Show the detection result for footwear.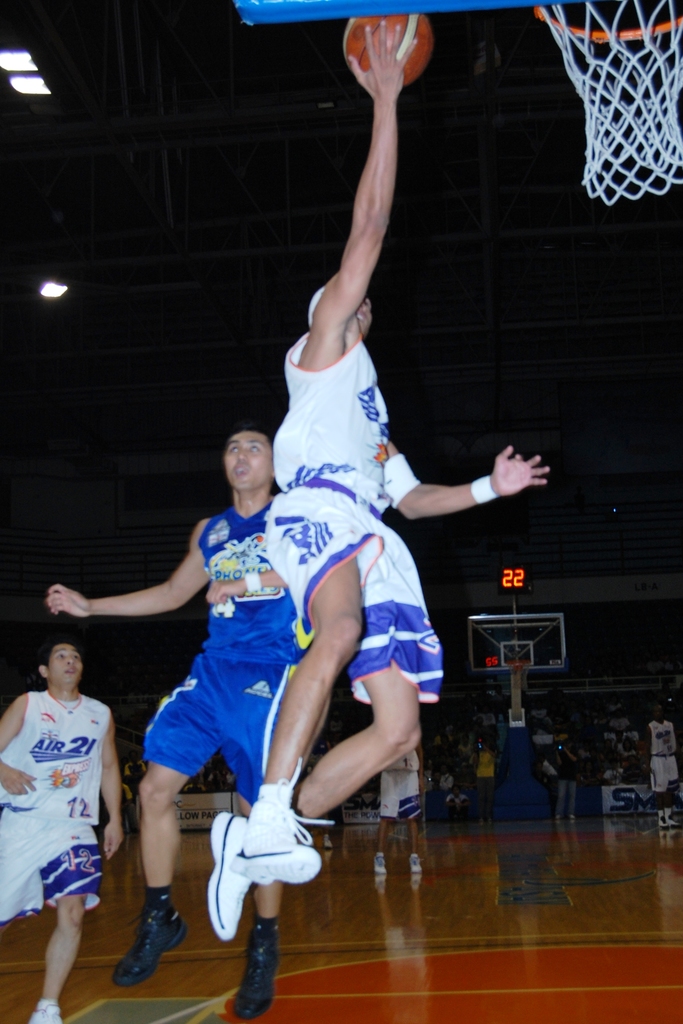
[x1=30, y1=1000, x2=65, y2=1023].
